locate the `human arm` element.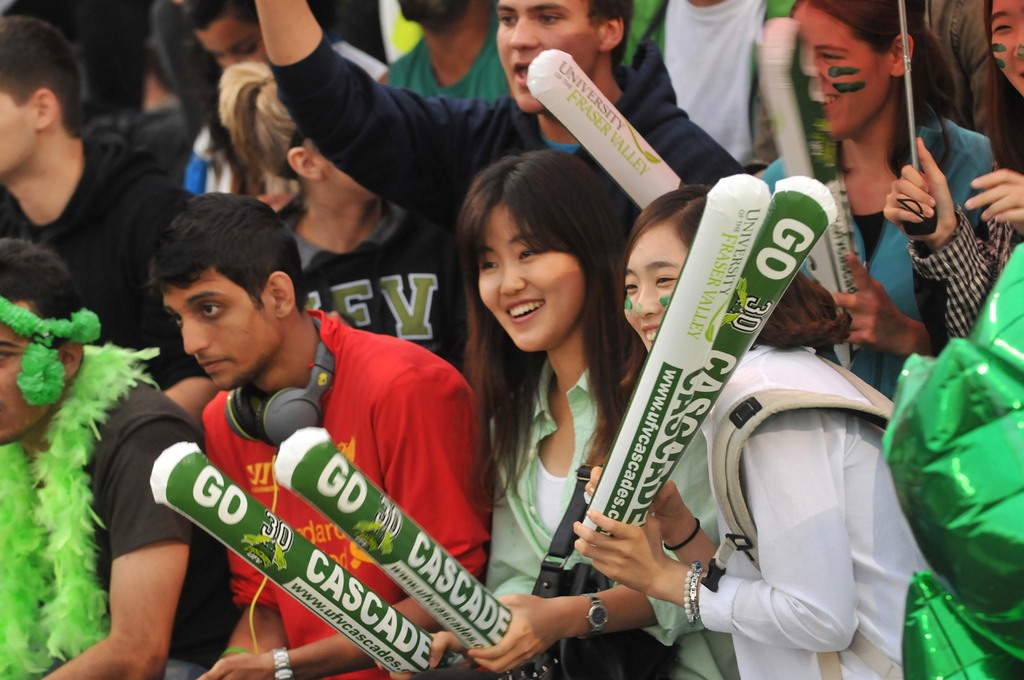
Element bbox: {"left": 425, "top": 624, "right": 472, "bottom": 667}.
